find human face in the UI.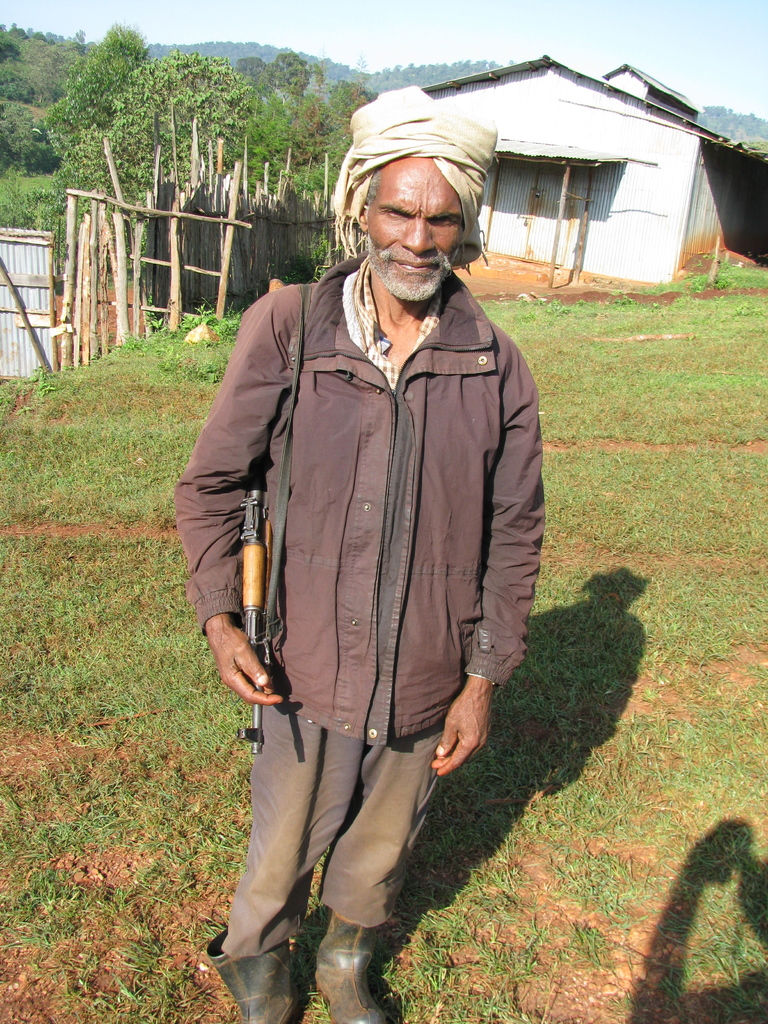
UI element at region(360, 160, 486, 301).
